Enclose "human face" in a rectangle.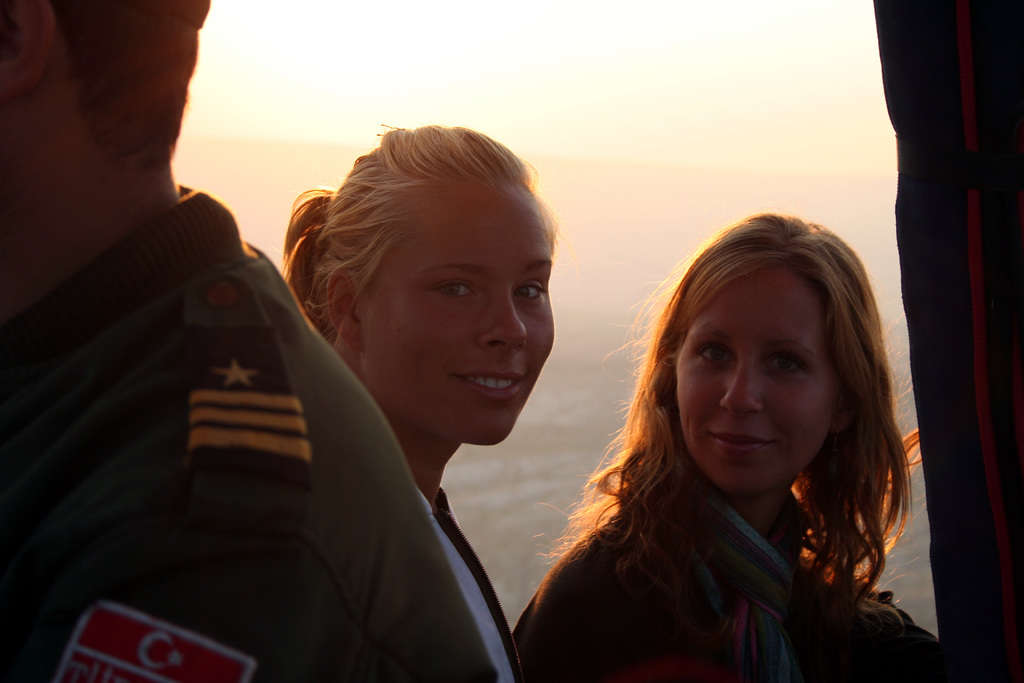
bbox=(362, 190, 554, 445).
